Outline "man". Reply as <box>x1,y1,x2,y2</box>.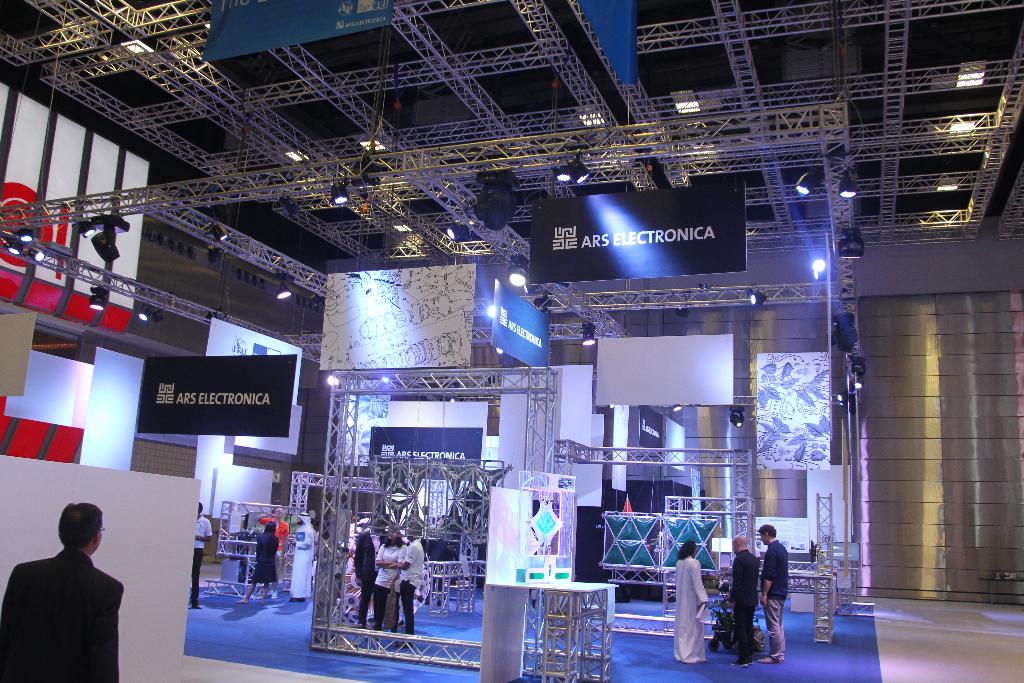
<box>352,508,388,632</box>.
